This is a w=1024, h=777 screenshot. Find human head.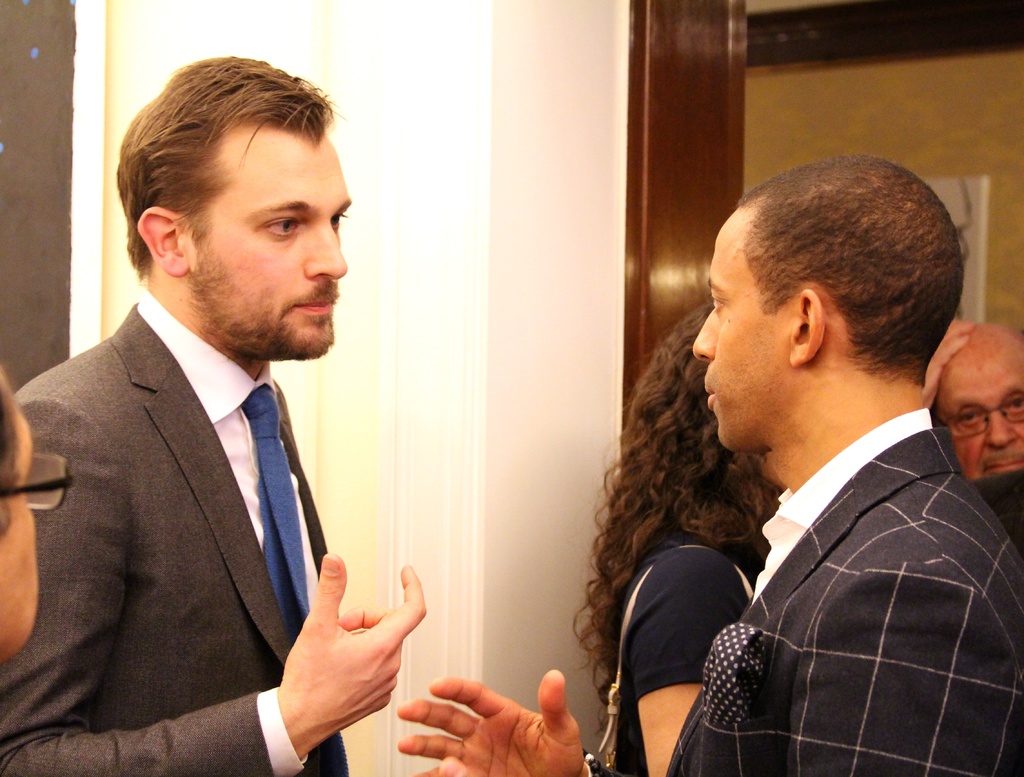
Bounding box: x1=644 y1=304 x2=778 y2=498.
